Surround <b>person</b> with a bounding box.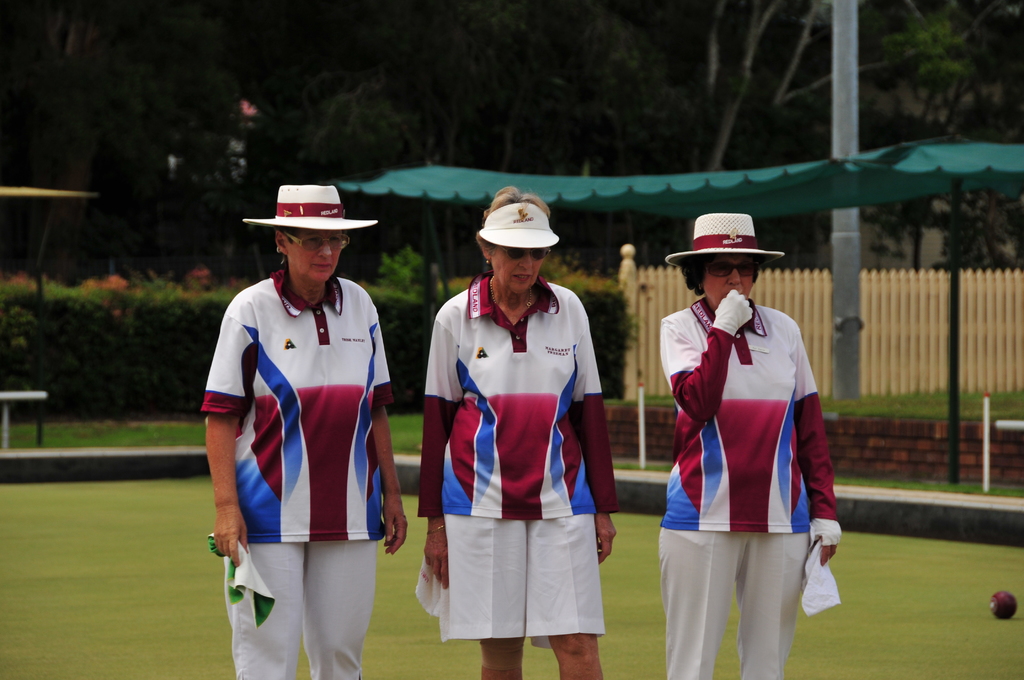
(655, 212, 844, 679).
